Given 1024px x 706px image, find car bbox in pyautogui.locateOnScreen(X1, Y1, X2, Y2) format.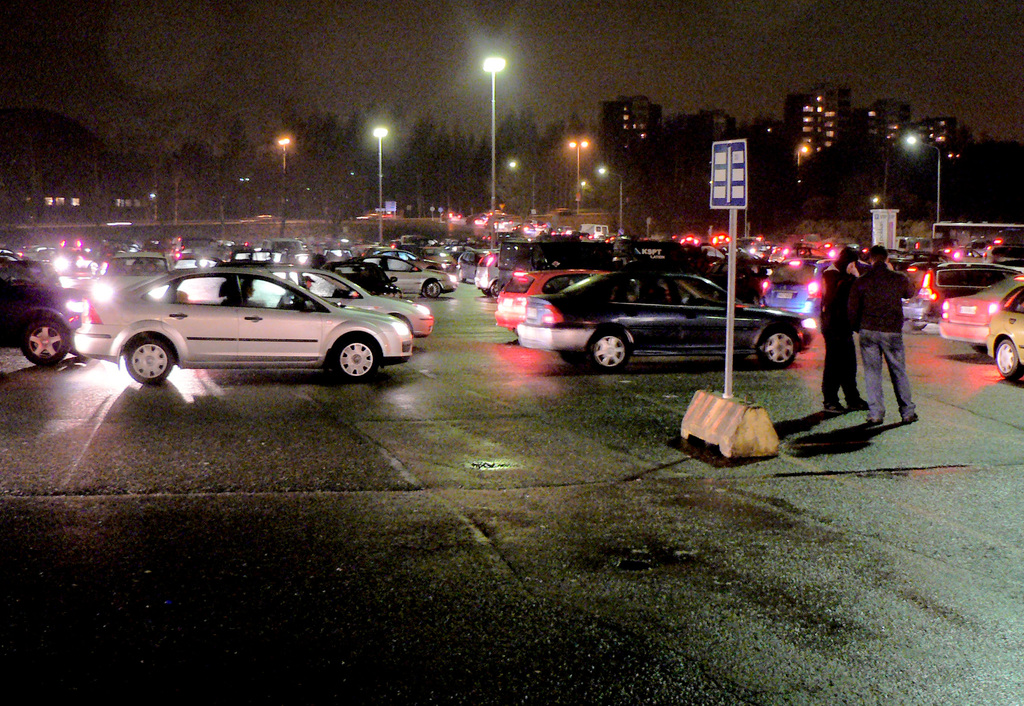
pyautogui.locateOnScreen(315, 259, 406, 305).
